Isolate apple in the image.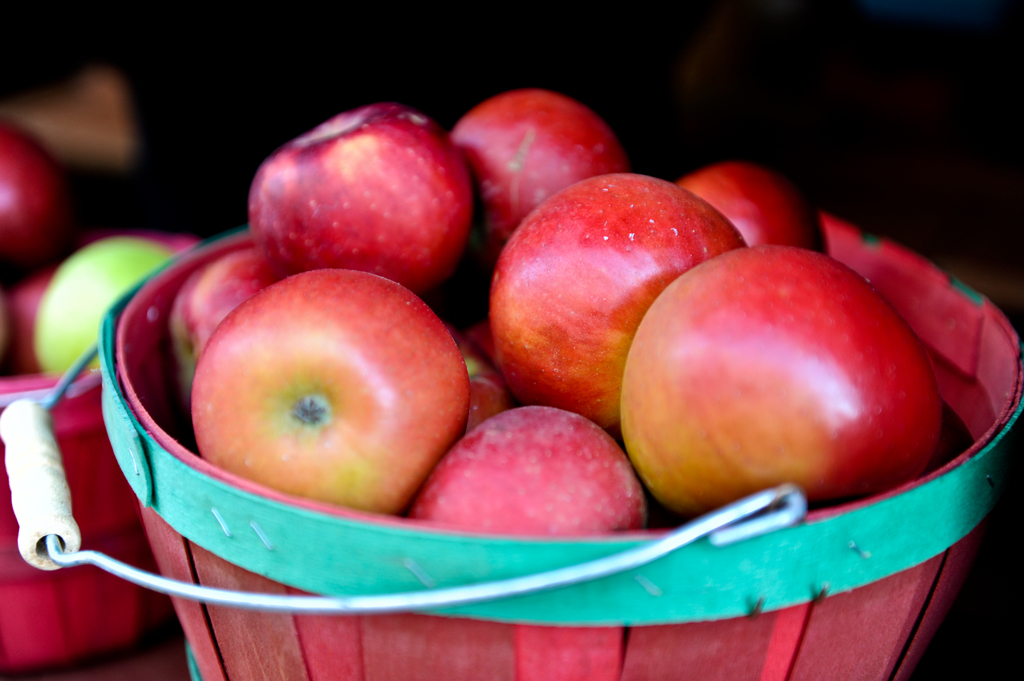
Isolated region: BBox(31, 235, 177, 381).
